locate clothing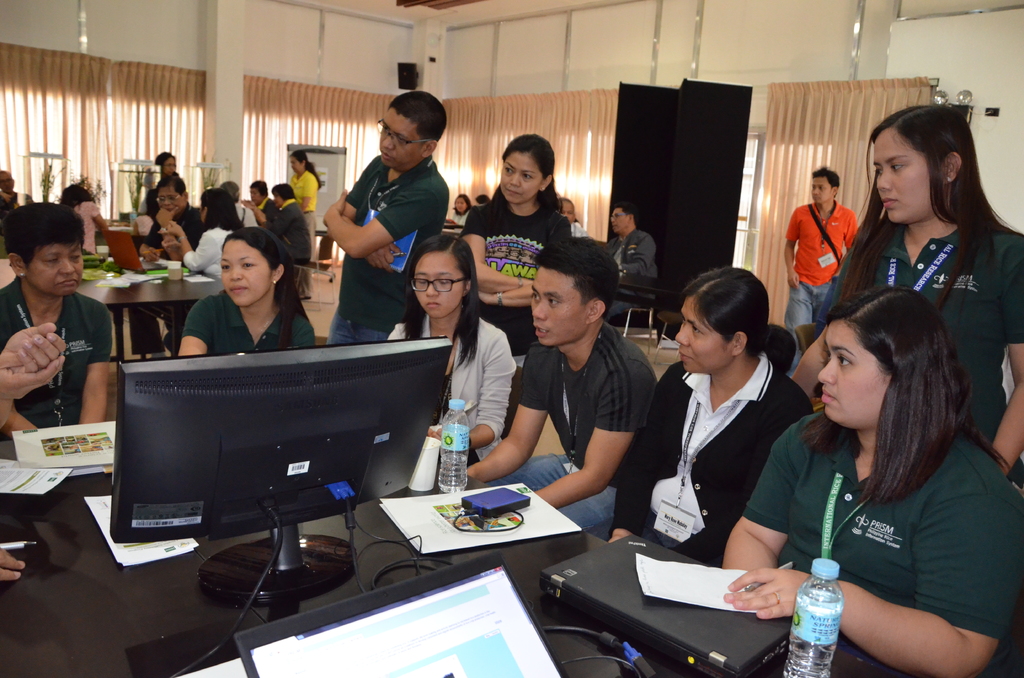
locate(767, 421, 995, 650)
